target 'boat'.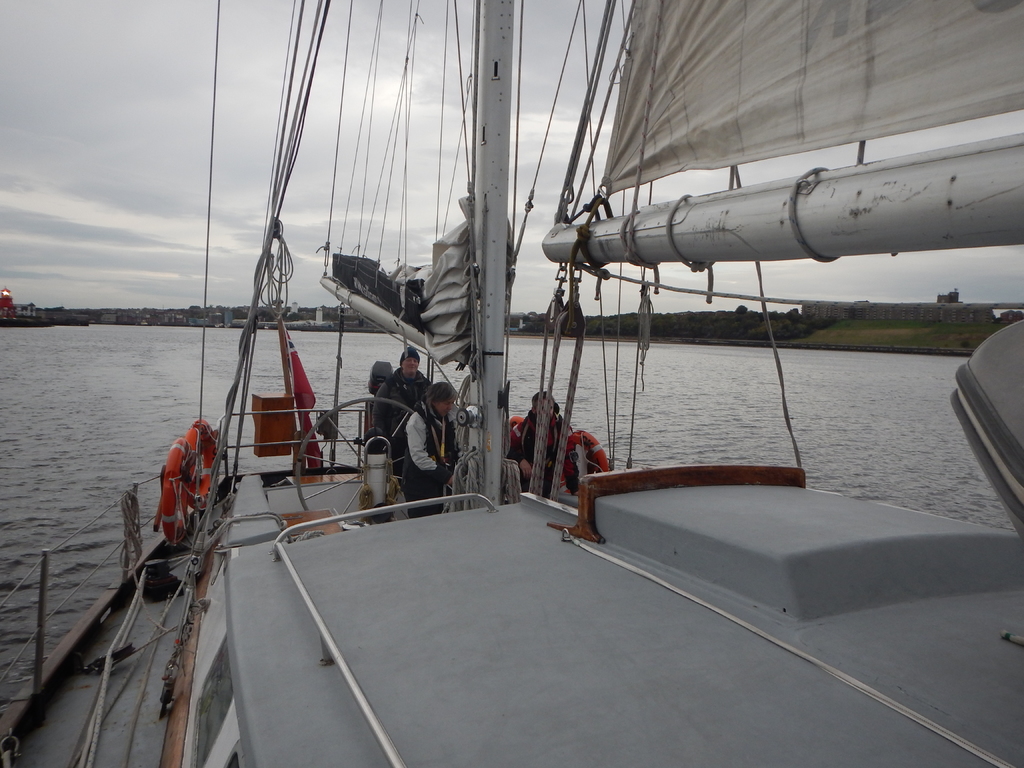
Target region: (left=57, top=3, right=1023, bottom=735).
